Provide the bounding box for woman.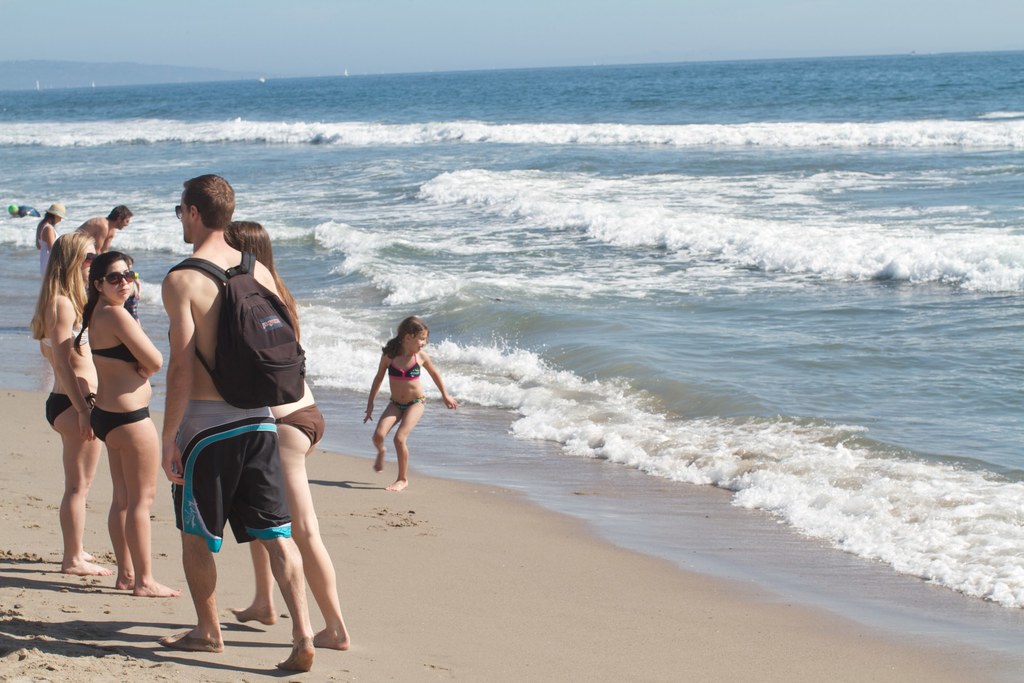
x1=28, y1=227, x2=114, y2=578.
